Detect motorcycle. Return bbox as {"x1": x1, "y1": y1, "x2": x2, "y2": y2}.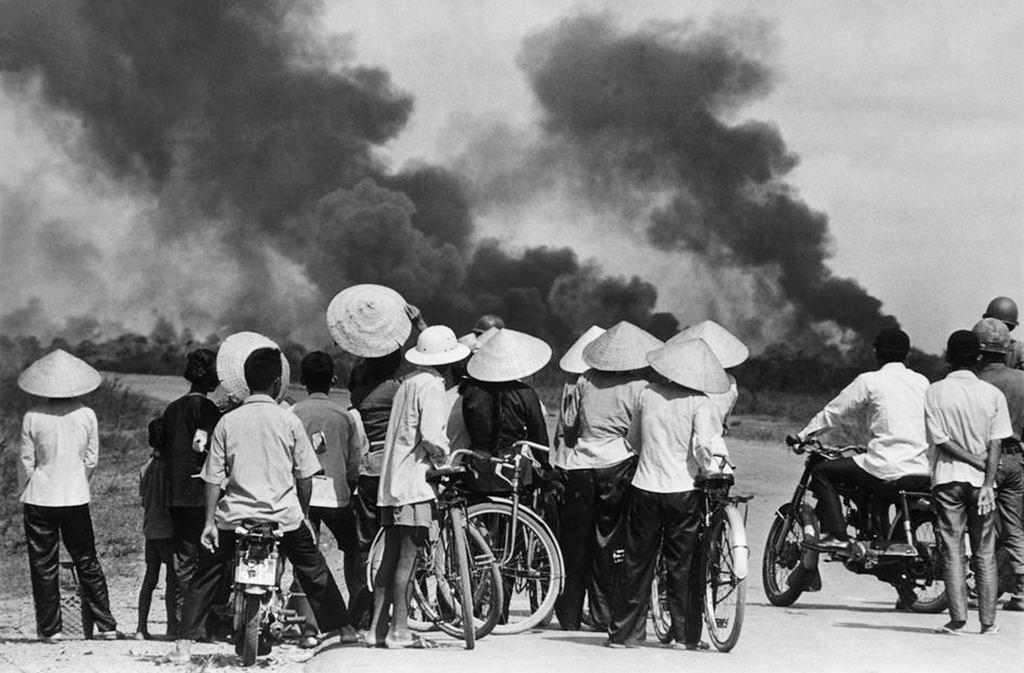
{"x1": 762, "y1": 443, "x2": 1010, "y2": 623}.
